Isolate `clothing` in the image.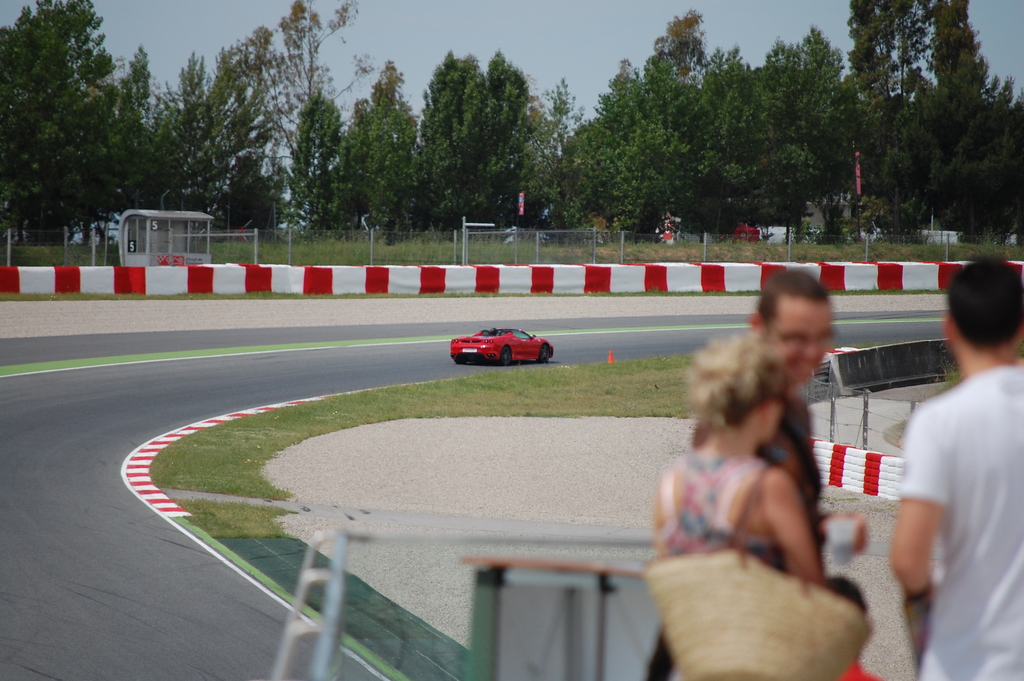
Isolated region: {"left": 641, "top": 385, "right": 872, "bottom": 664}.
